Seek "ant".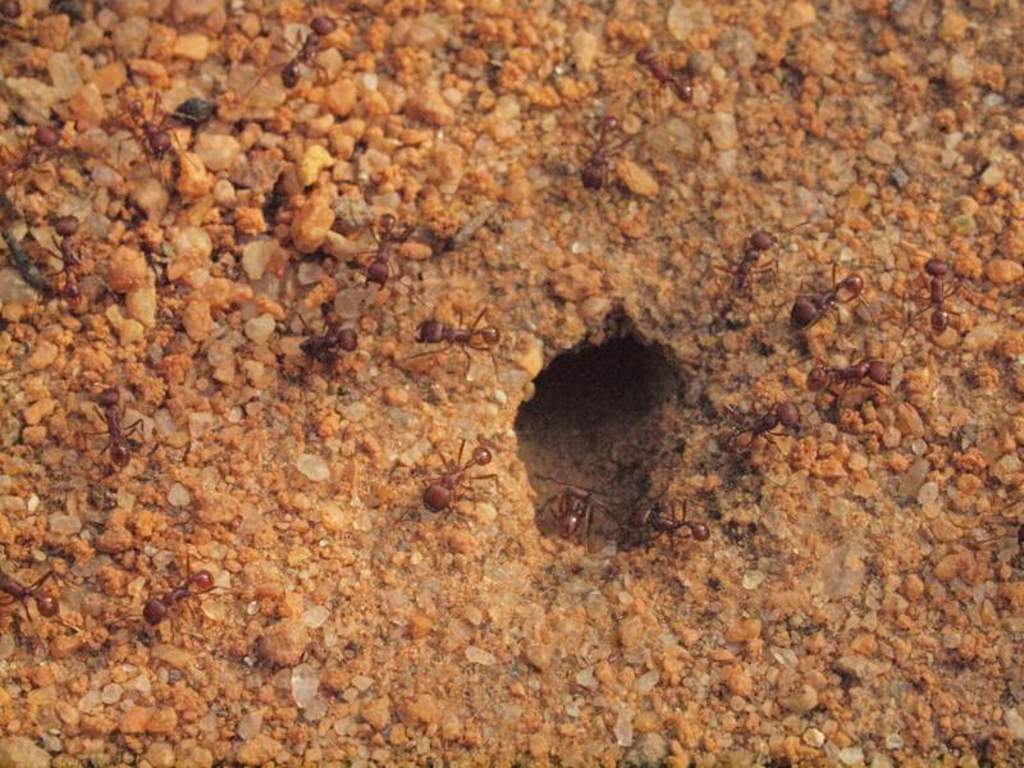
bbox=(804, 356, 895, 406).
